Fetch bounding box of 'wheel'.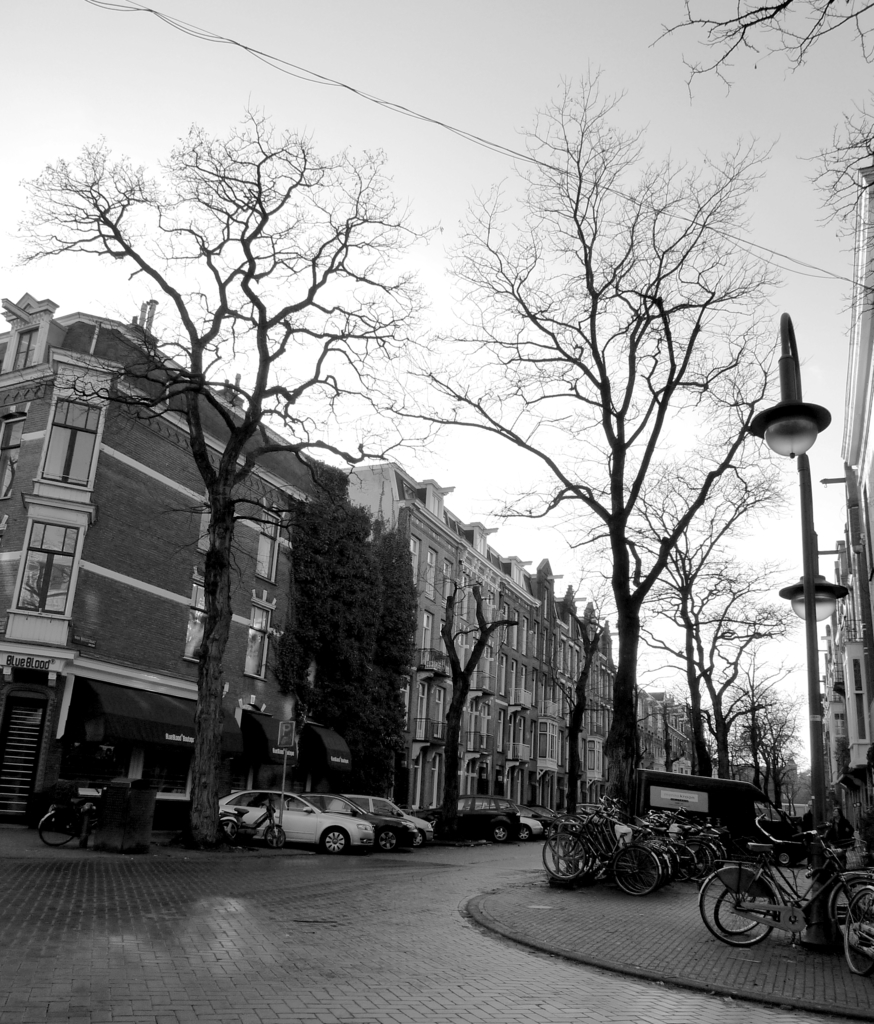
Bbox: 517, 824, 531, 841.
